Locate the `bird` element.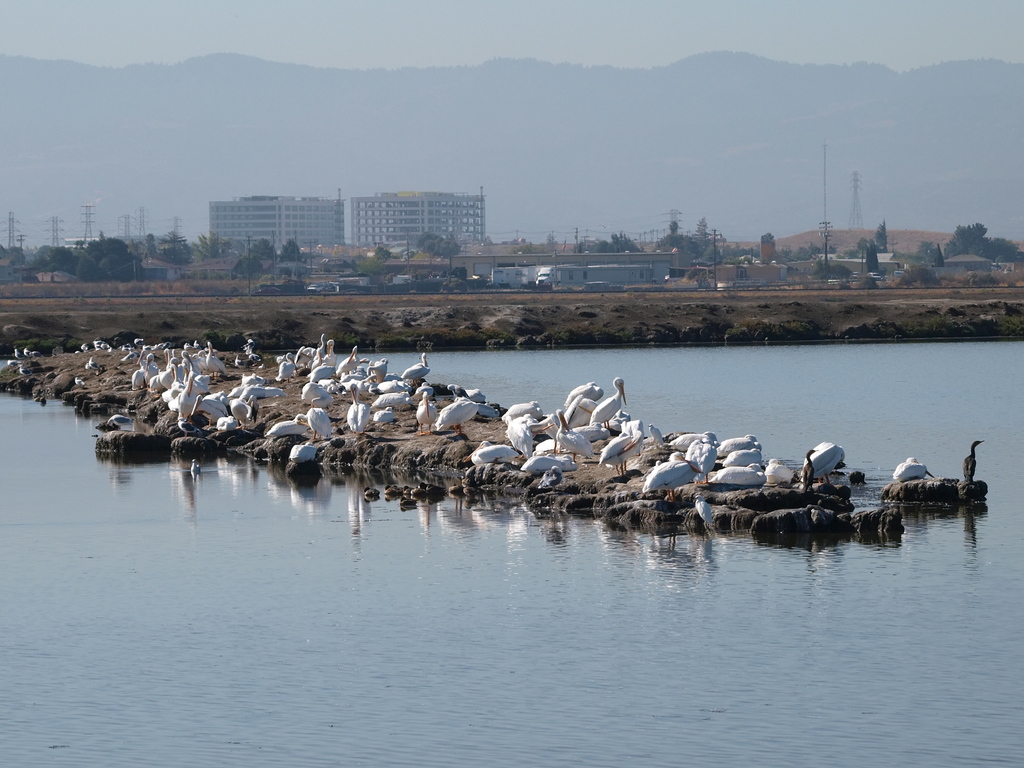
Element bbox: [103, 341, 109, 347].
